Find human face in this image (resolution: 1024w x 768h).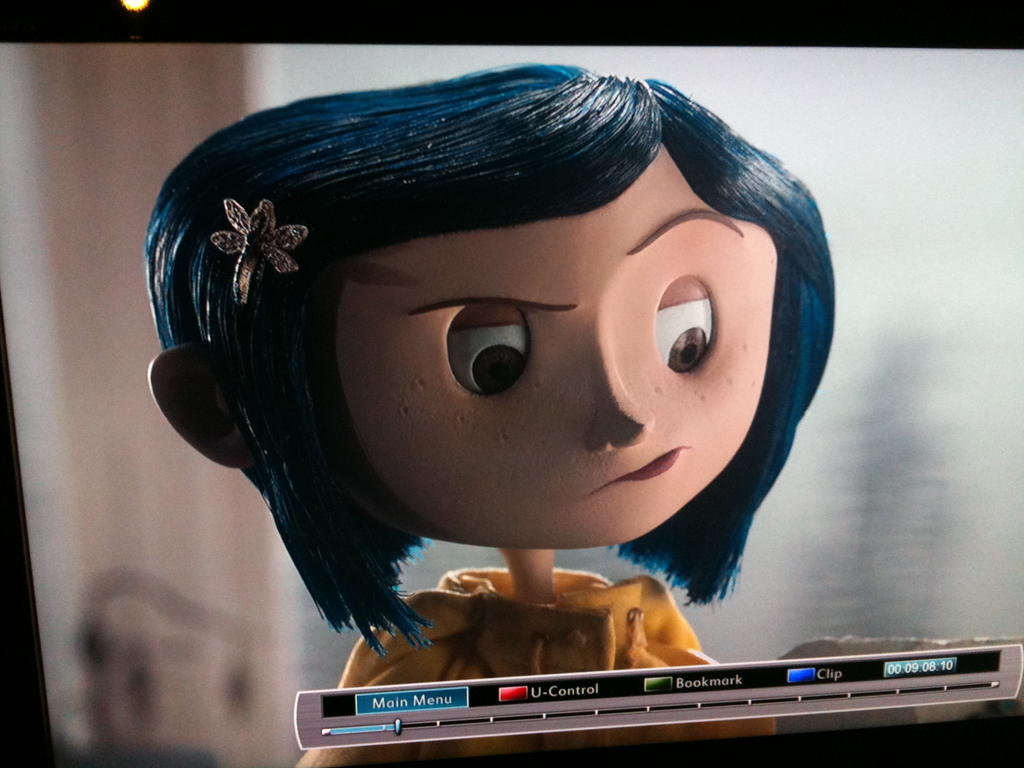
bbox=(337, 147, 780, 550).
